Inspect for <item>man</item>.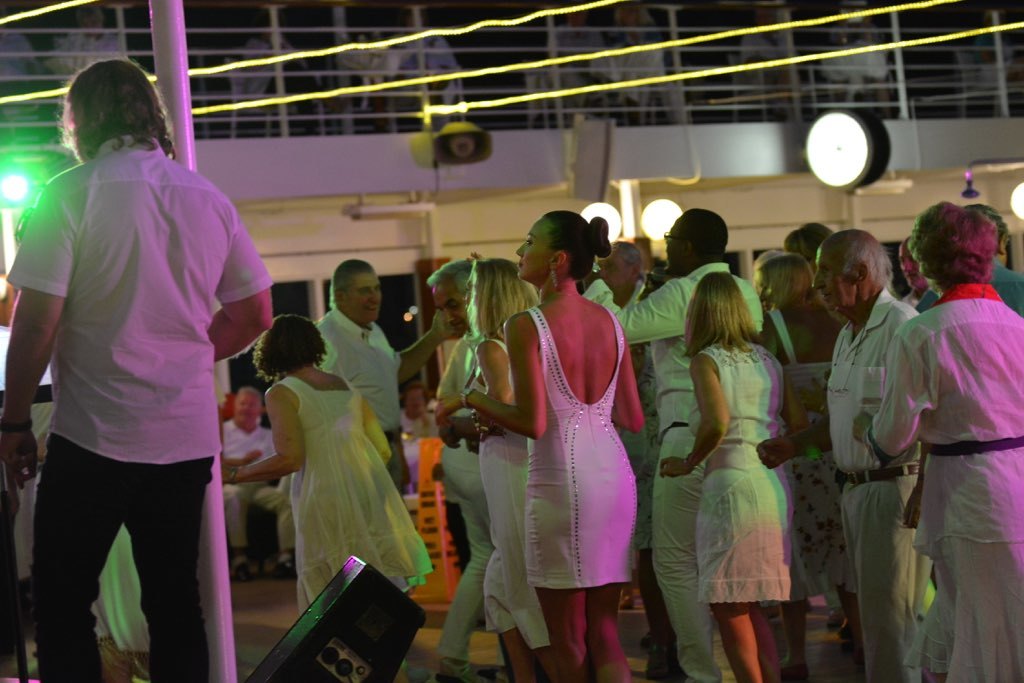
Inspection: select_region(426, 256, 553, 682).
